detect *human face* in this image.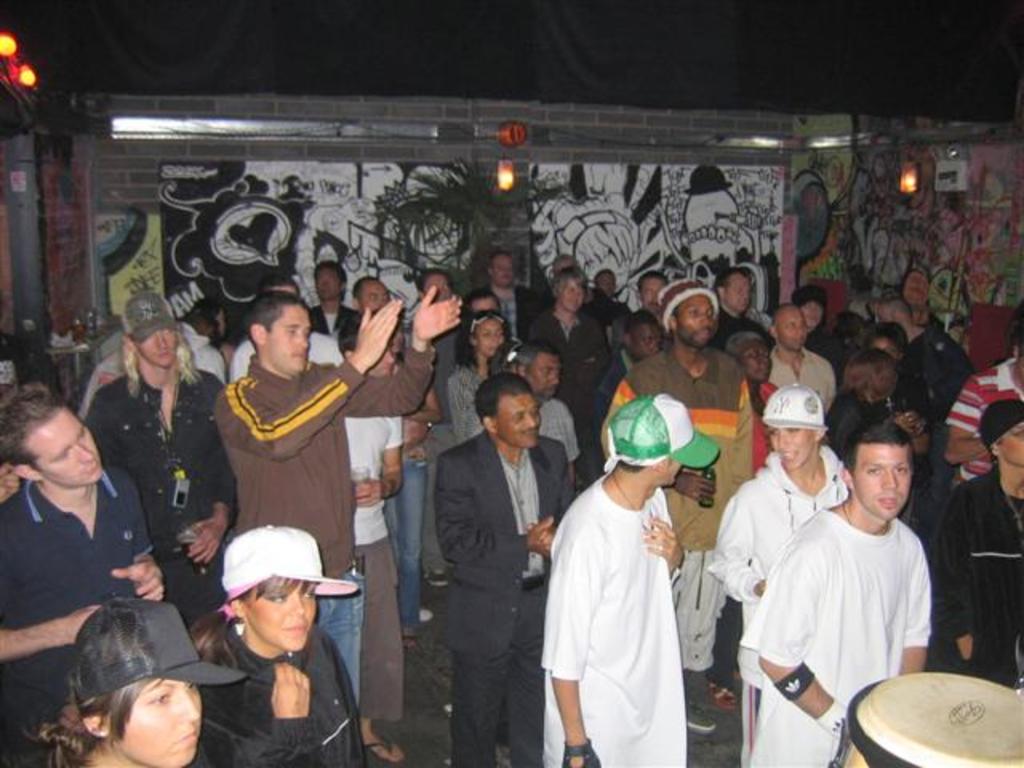
Detection: left=419, top=269, right=458, bottom=306.
